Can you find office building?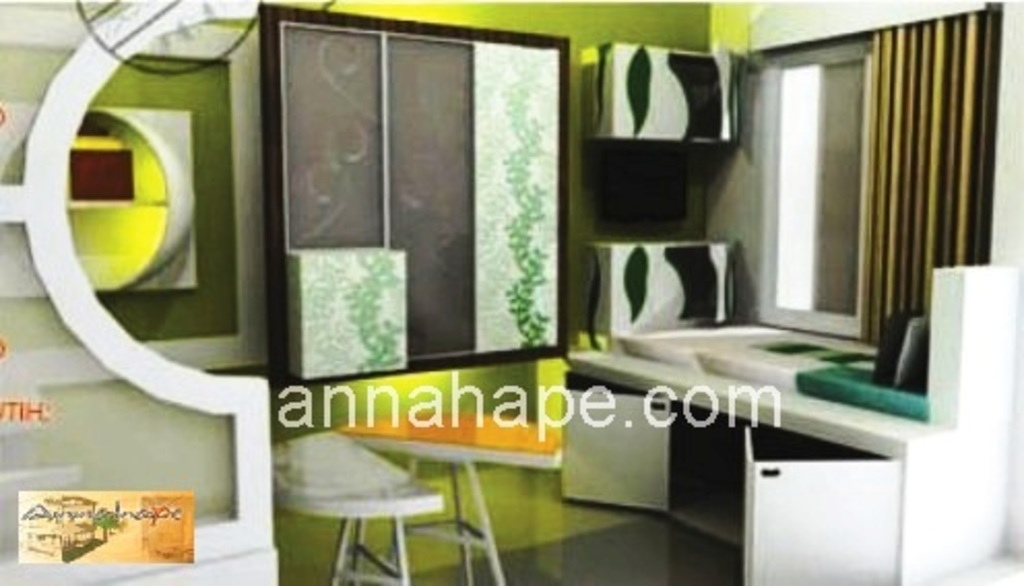
Yes, bounding box: box(6, 0, 1022, 584).
